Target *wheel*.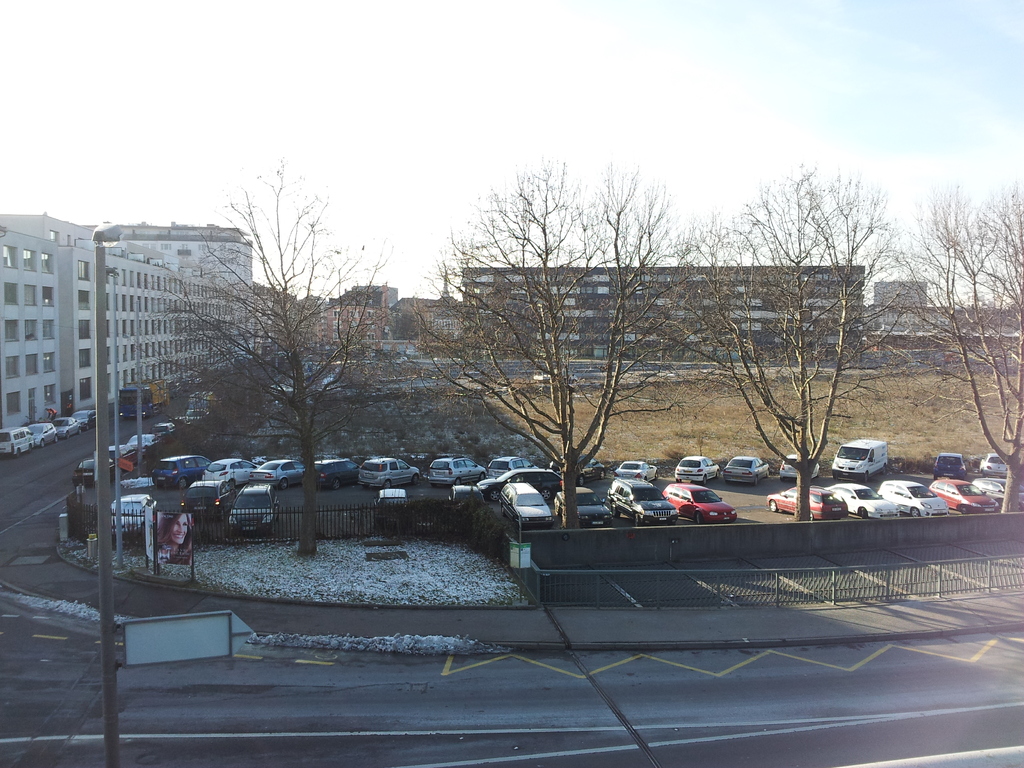
Target region: {"x1": 631, "y1": 512, "x2": 648, "y2": 532}.
